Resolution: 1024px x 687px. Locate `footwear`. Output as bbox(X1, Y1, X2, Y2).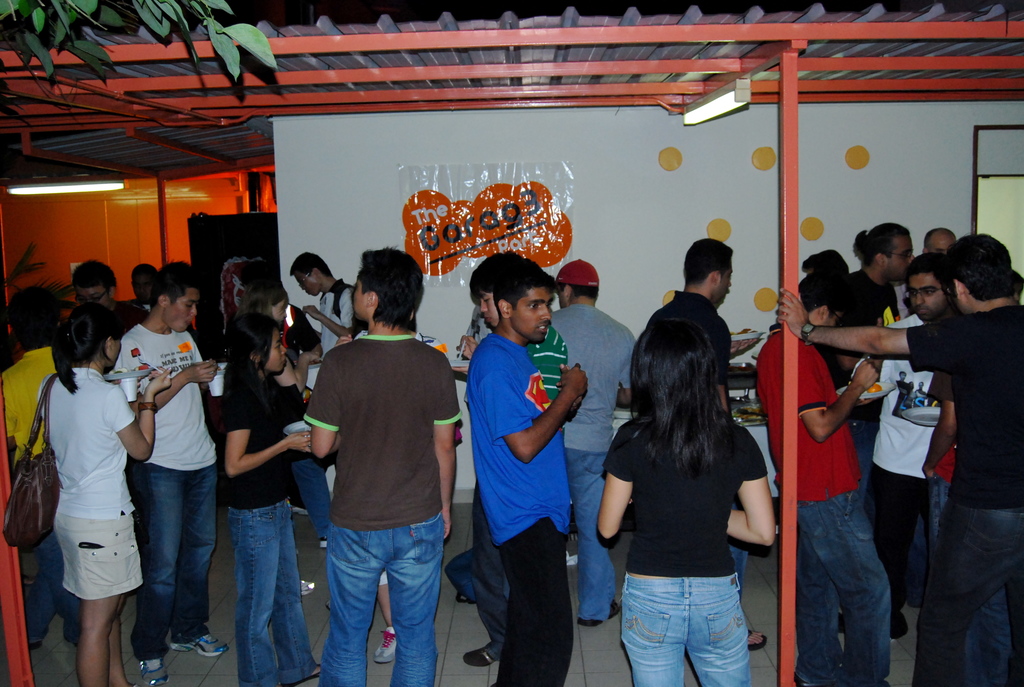
bbox(168, 633, 228, 658).
